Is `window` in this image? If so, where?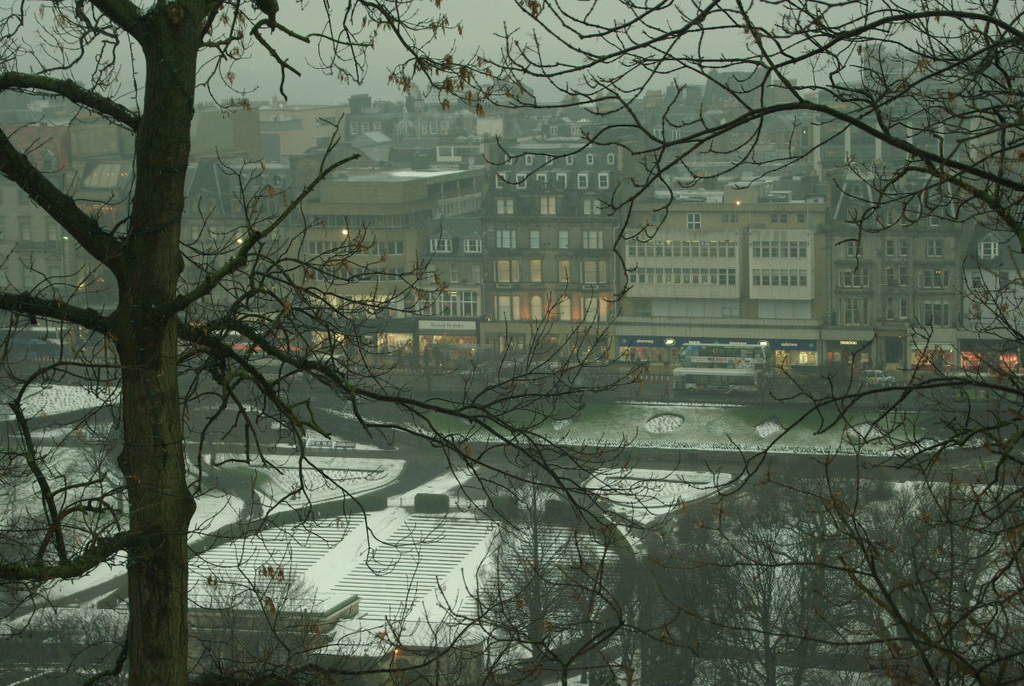
Yes, at (918, 266, 952, 284).
